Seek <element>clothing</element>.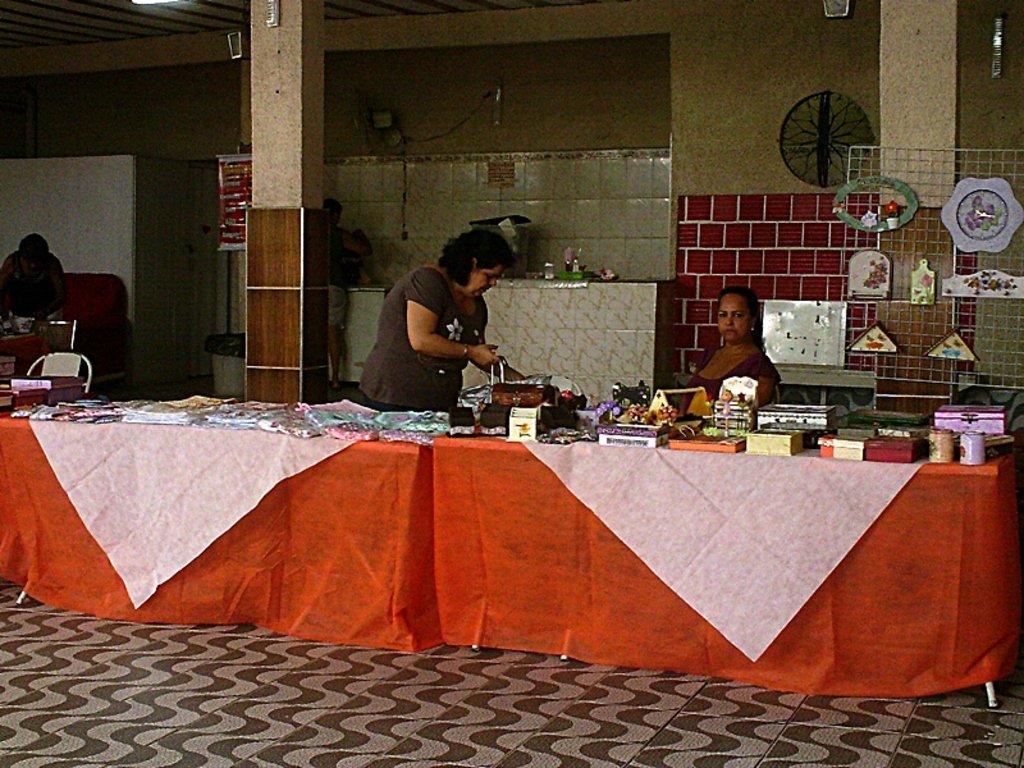
{"x1": 680, "y1": 349, "x2": 780, "y2": 408}.
